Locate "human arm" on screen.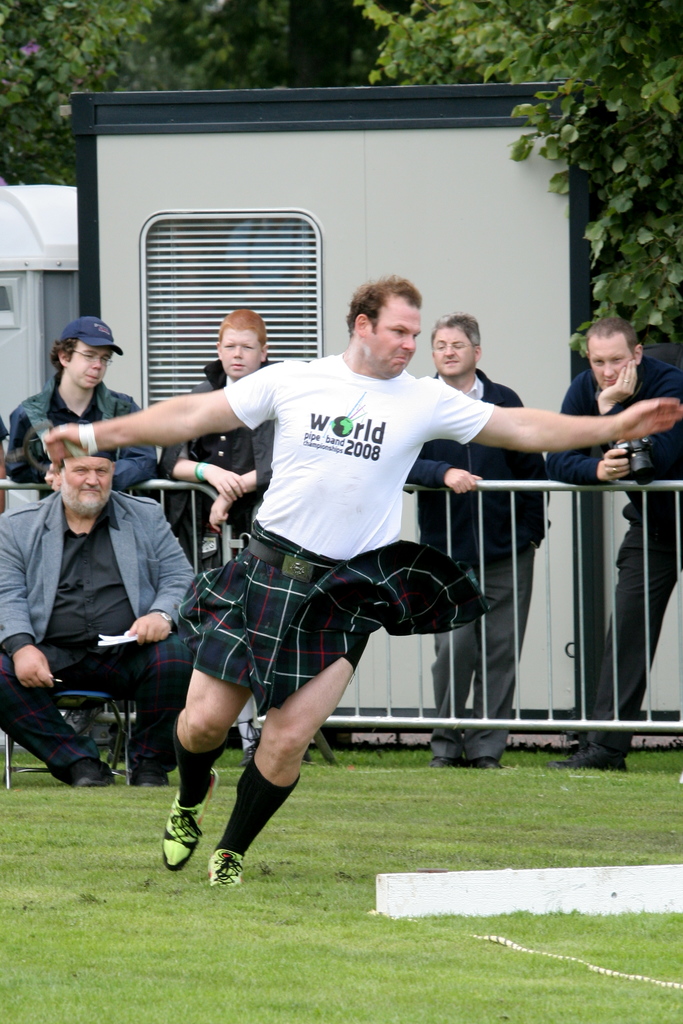
On screen at BBox(209, 417, 277, 532).
